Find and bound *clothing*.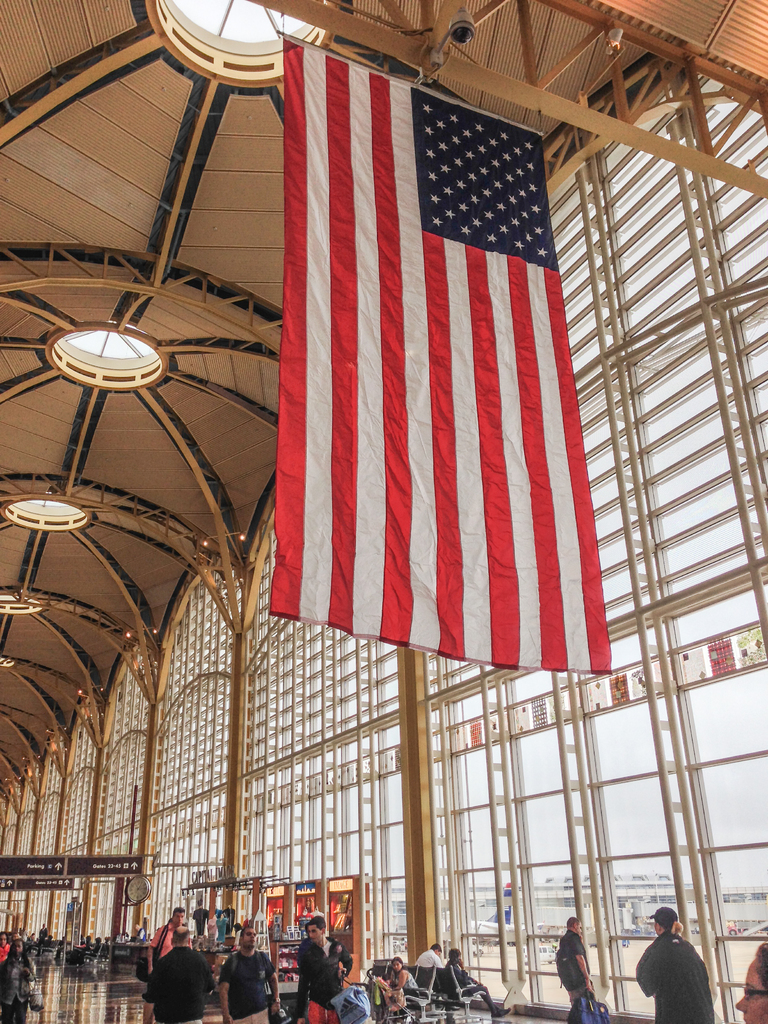
Bound: [left=631, top=927, right=716, bottom=1023].
